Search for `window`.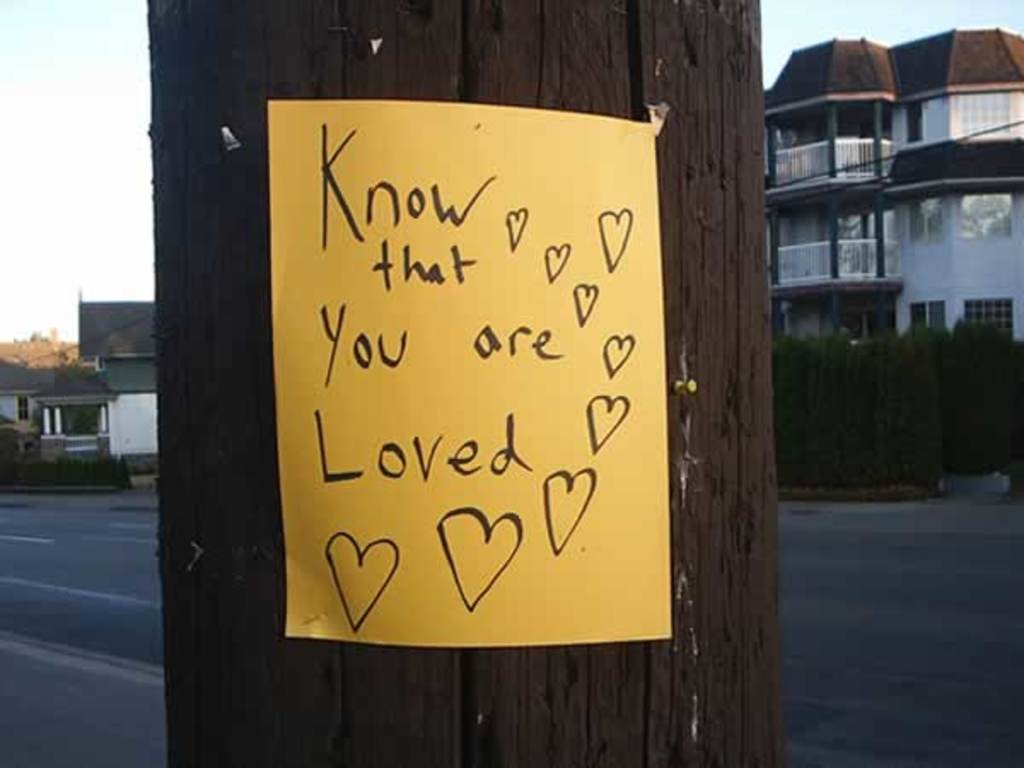
Found at 905, 200, 952, 242.
